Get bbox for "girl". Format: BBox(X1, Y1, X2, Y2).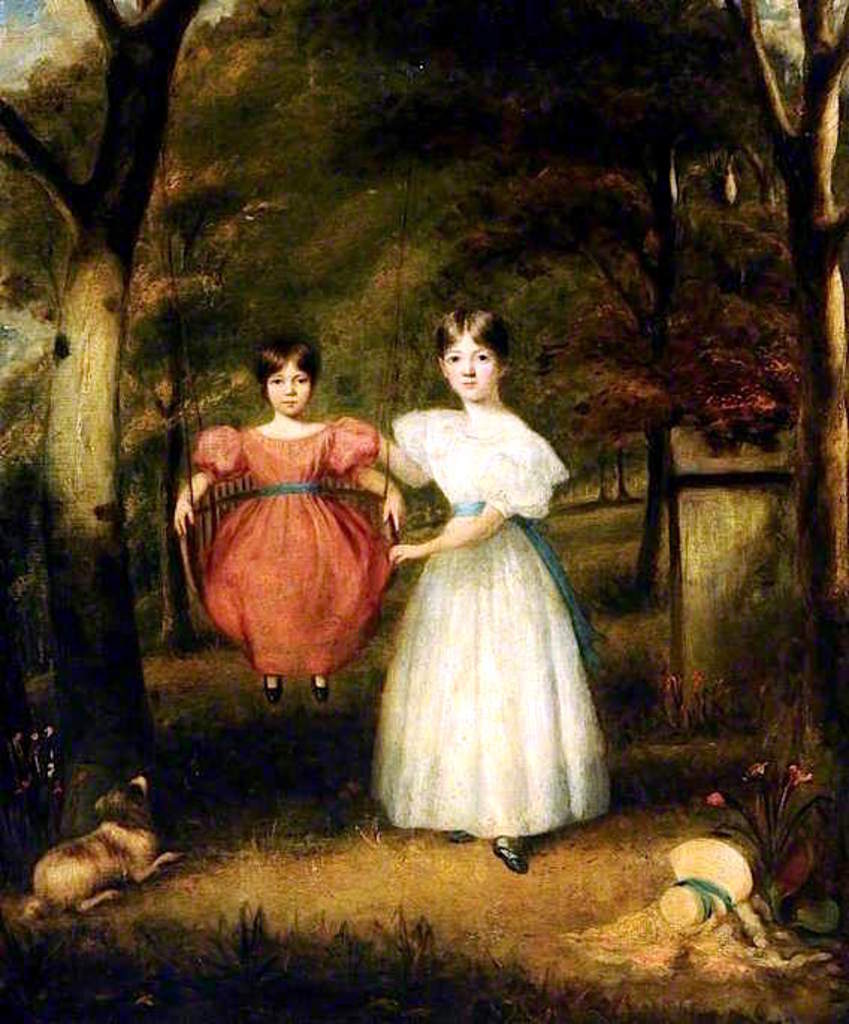
BBox(181, 329, 387, 692).
